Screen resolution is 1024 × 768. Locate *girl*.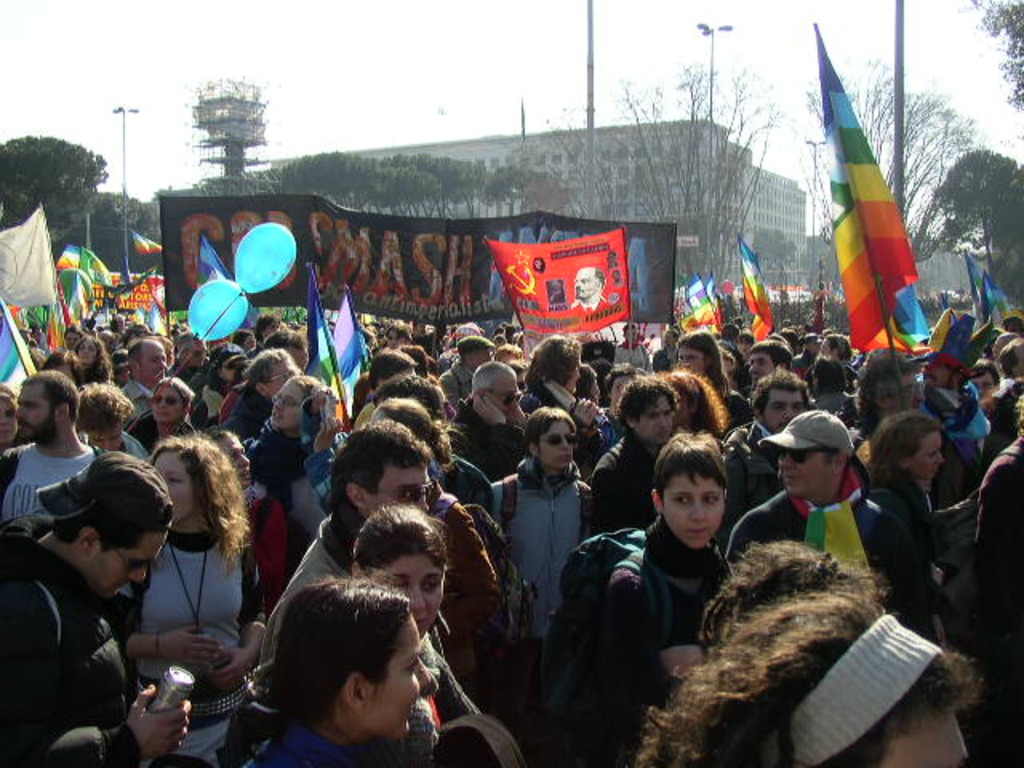
<region>491, 397, 614, 710</region>.
